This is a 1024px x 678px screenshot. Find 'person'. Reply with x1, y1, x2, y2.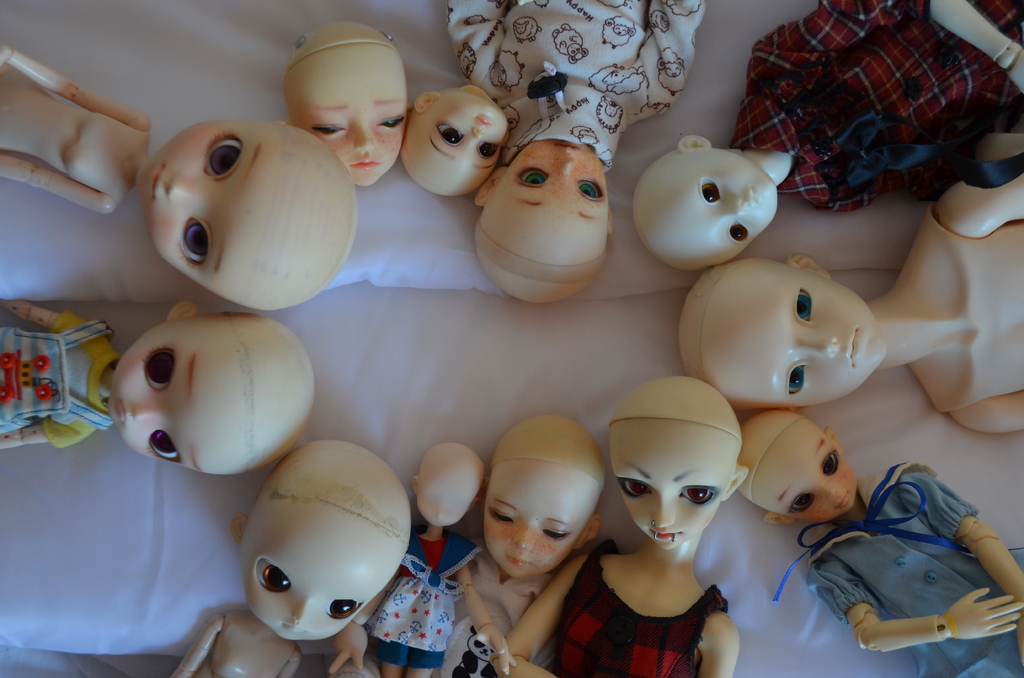
0, 296, 323, 478.
